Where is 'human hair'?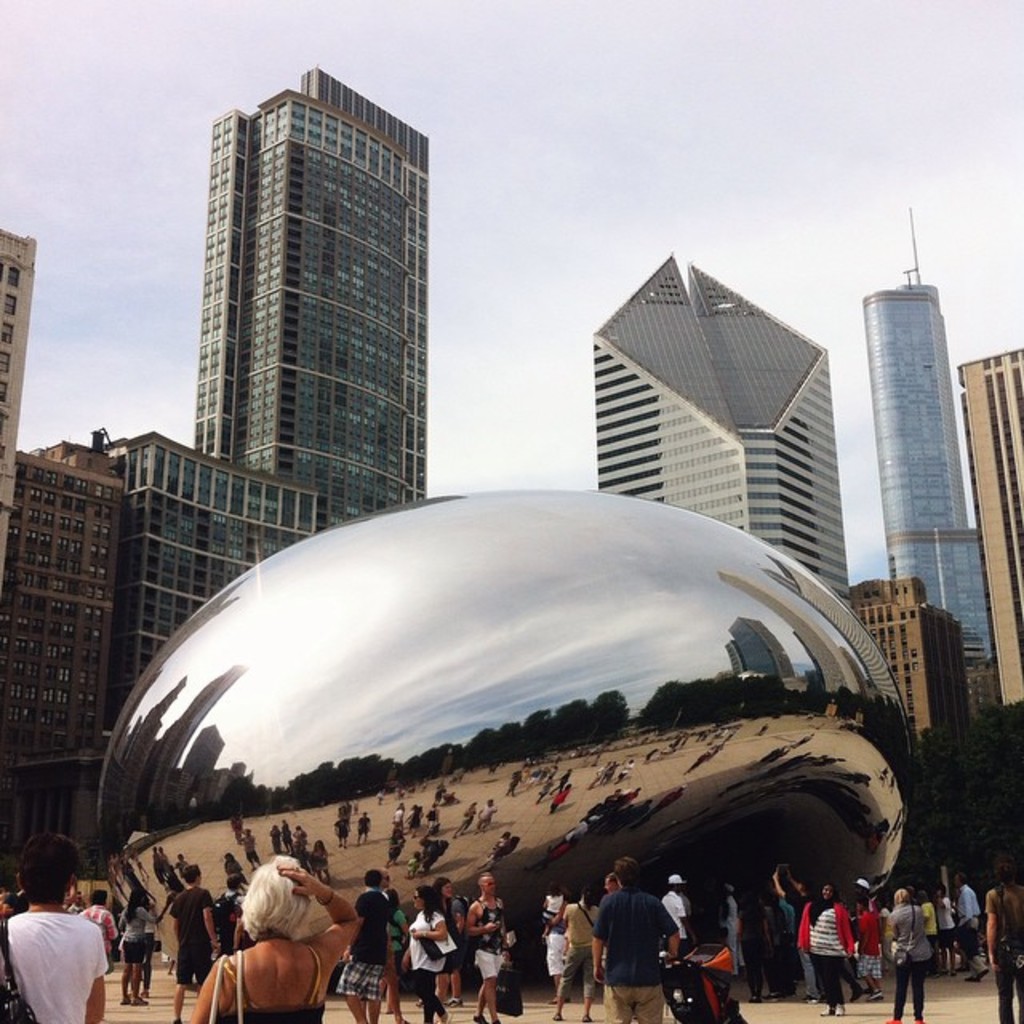
bbox=[14, 824, 82, 910].
